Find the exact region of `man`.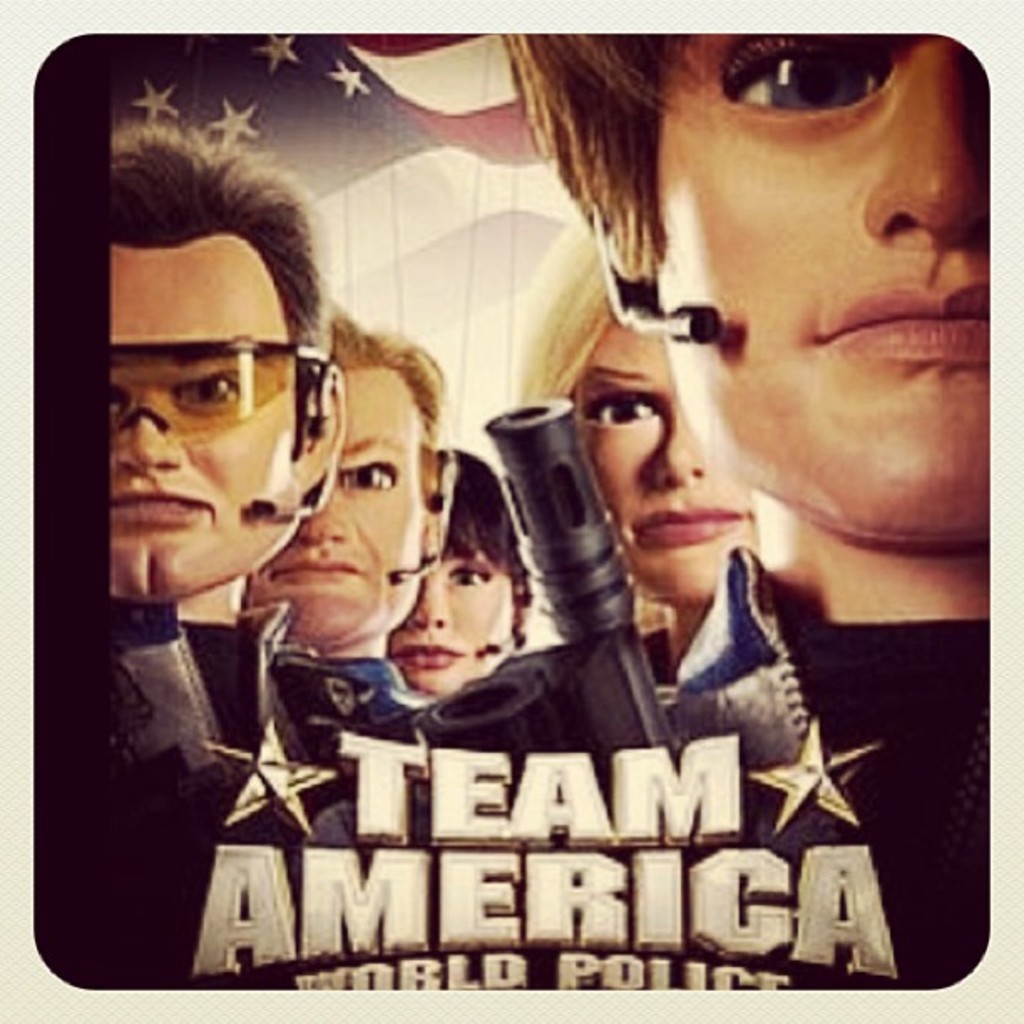
Exact region: select_region(105, 105, 350, 888).
